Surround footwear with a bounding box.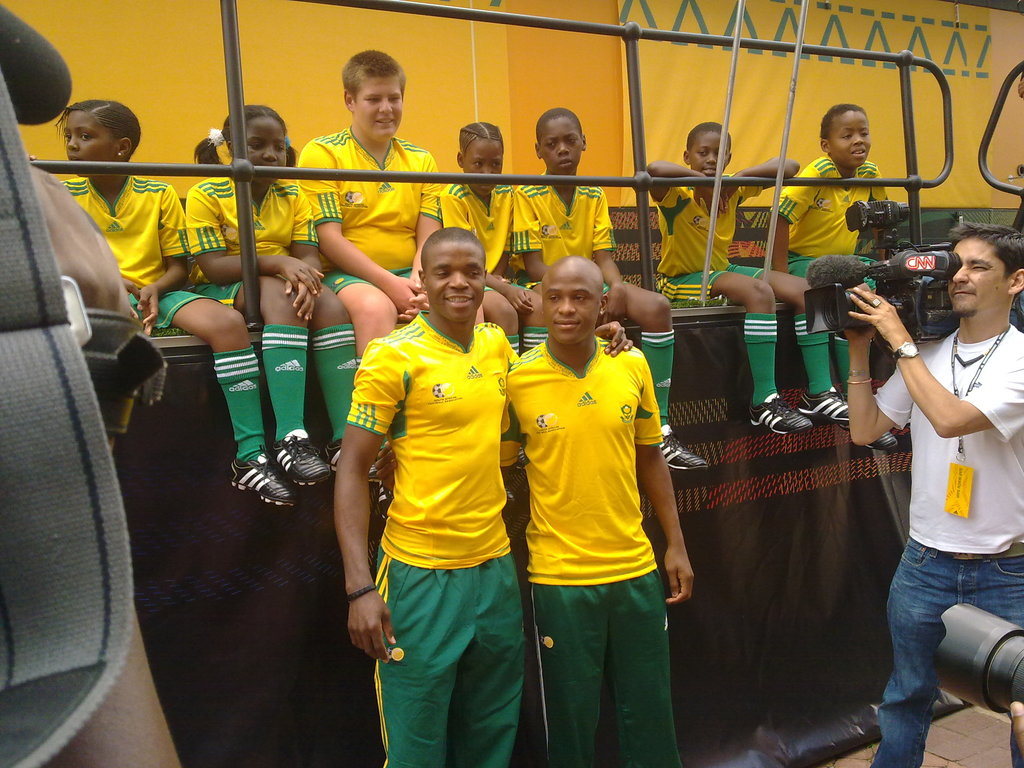
region(269, 434, 330, 488).
